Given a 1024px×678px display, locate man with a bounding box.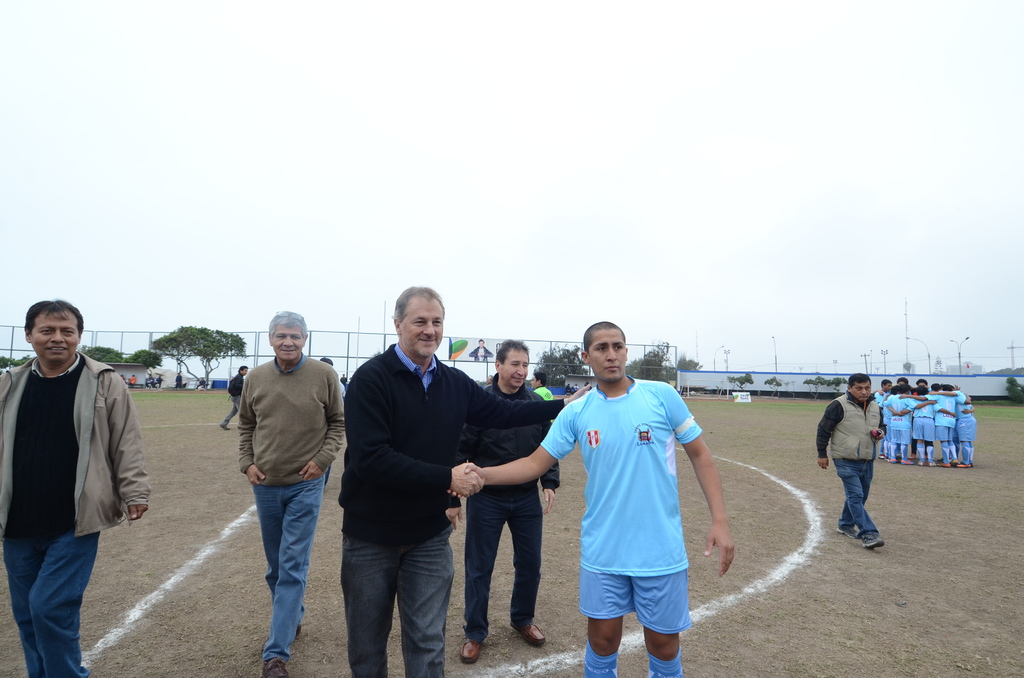
Located: l=340, t=375, r=348, b=385.
